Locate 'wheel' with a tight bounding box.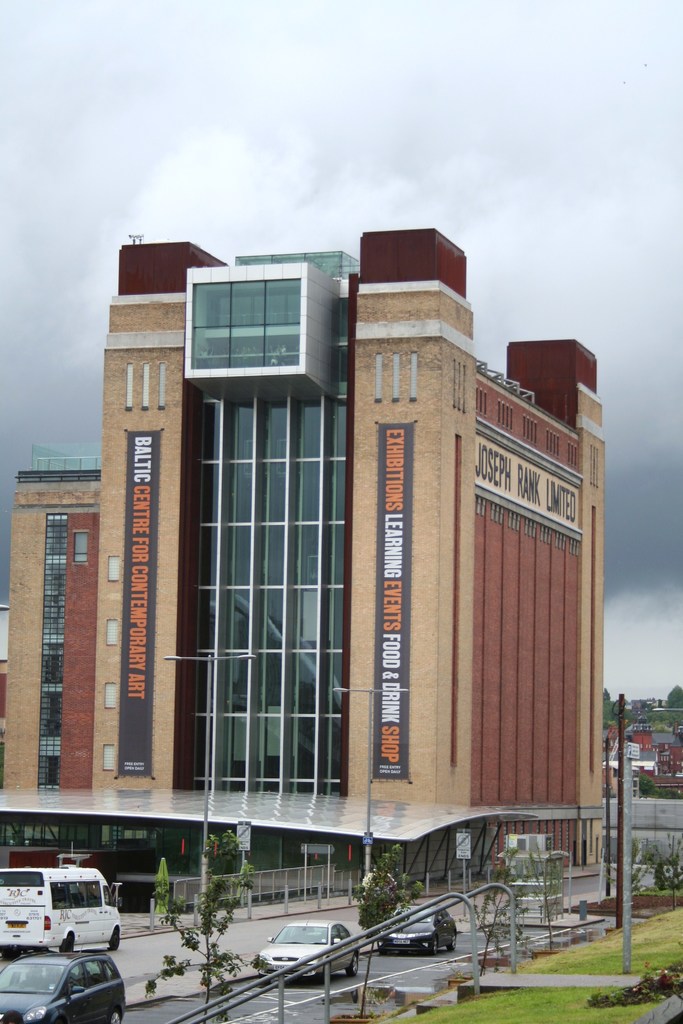
Rect(106, 1010, 120, 1023).
